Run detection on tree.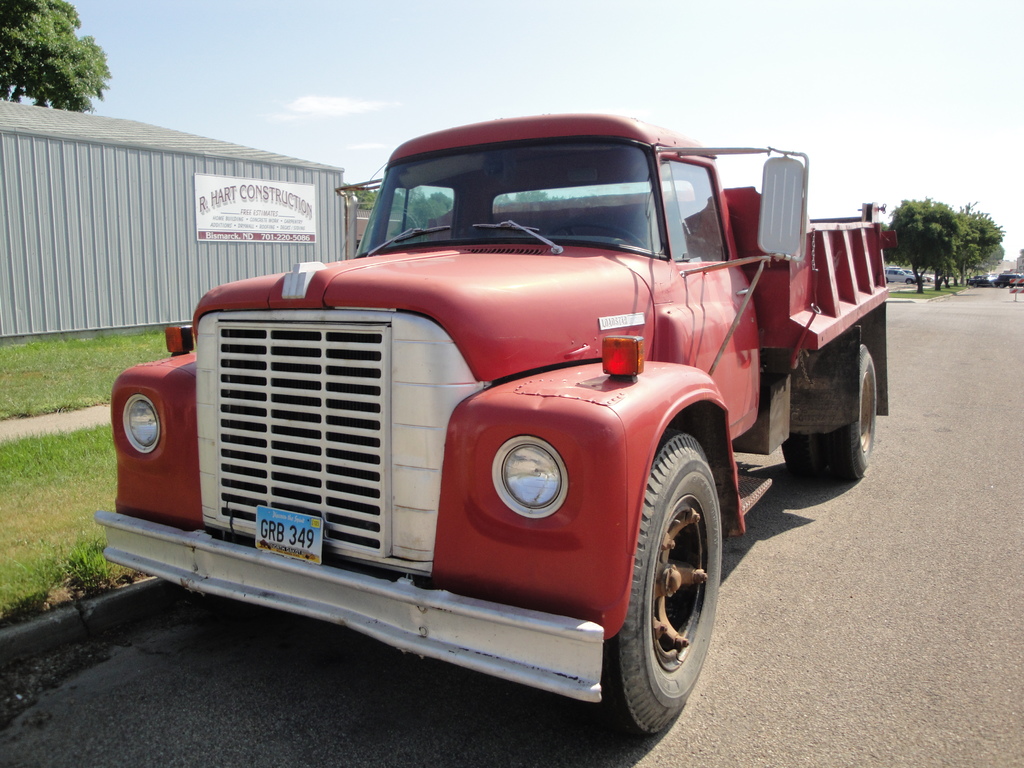
Result: <region>9, 23, 118, 105</region>.
